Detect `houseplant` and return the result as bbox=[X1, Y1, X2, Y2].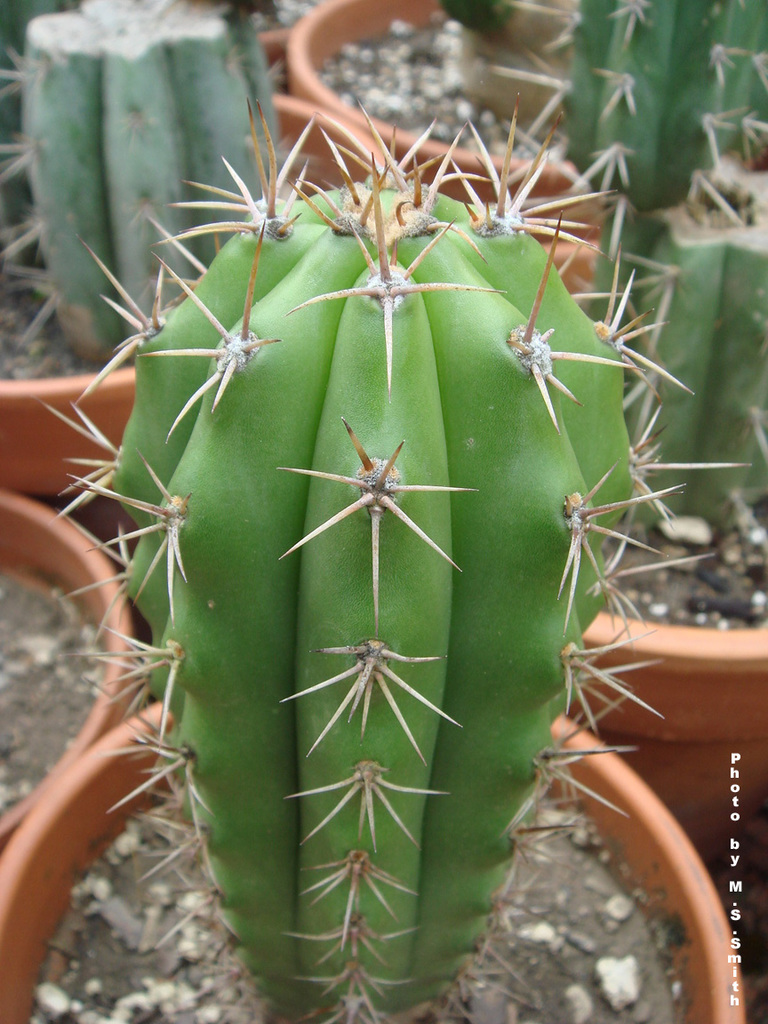
bbox=[0, 14, 354, 521].
